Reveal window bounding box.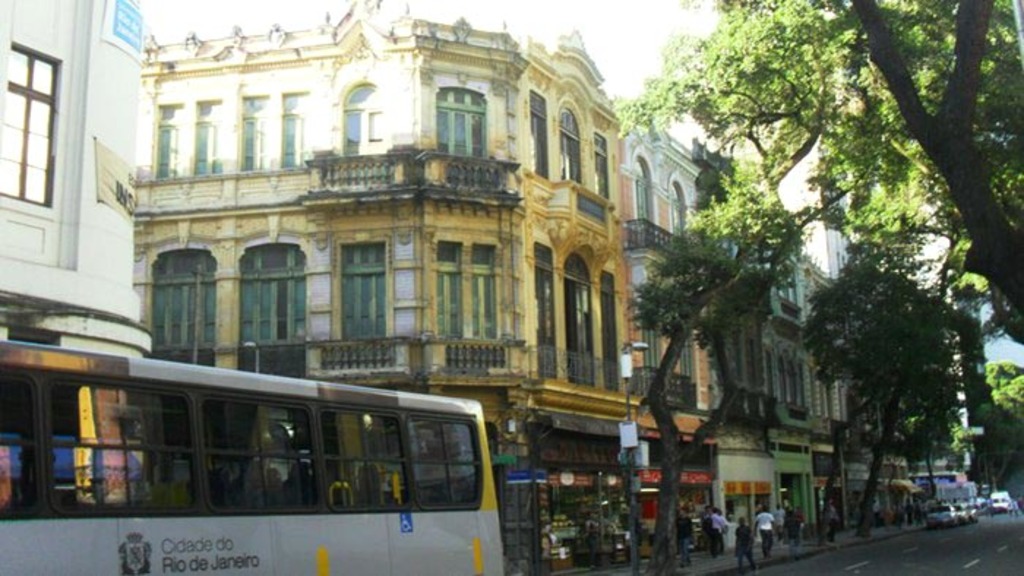
Revealed: [left=530, top=124, right=549, bottom=180].
